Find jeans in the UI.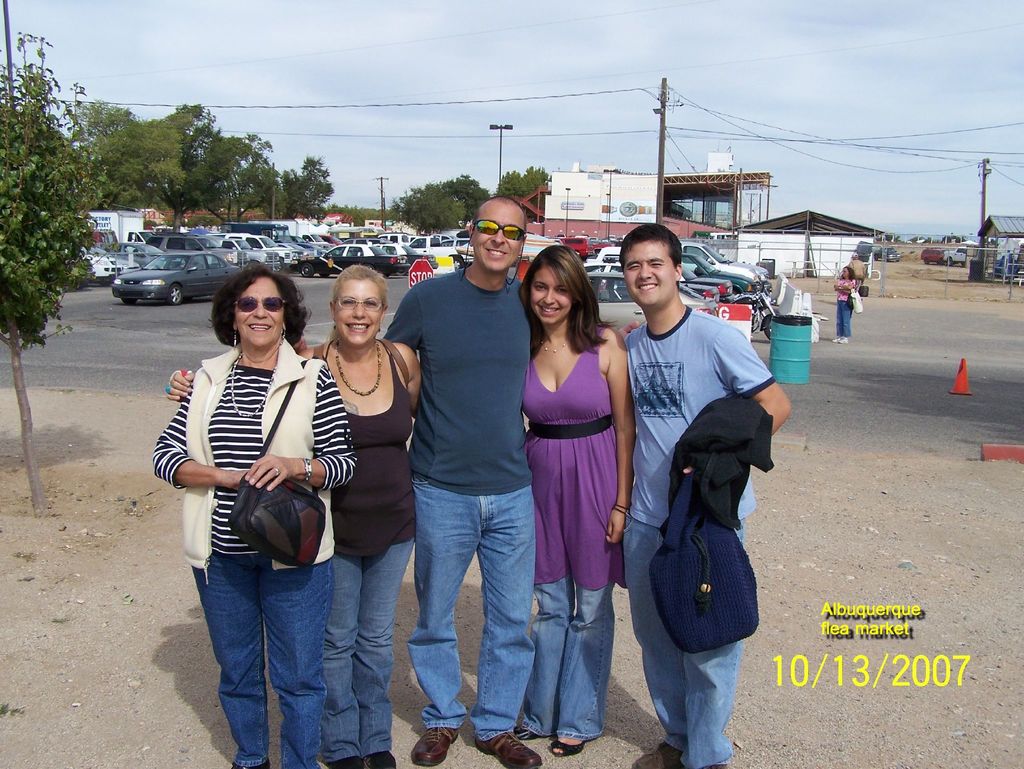
UI element at [191, 553, 344, 768].
